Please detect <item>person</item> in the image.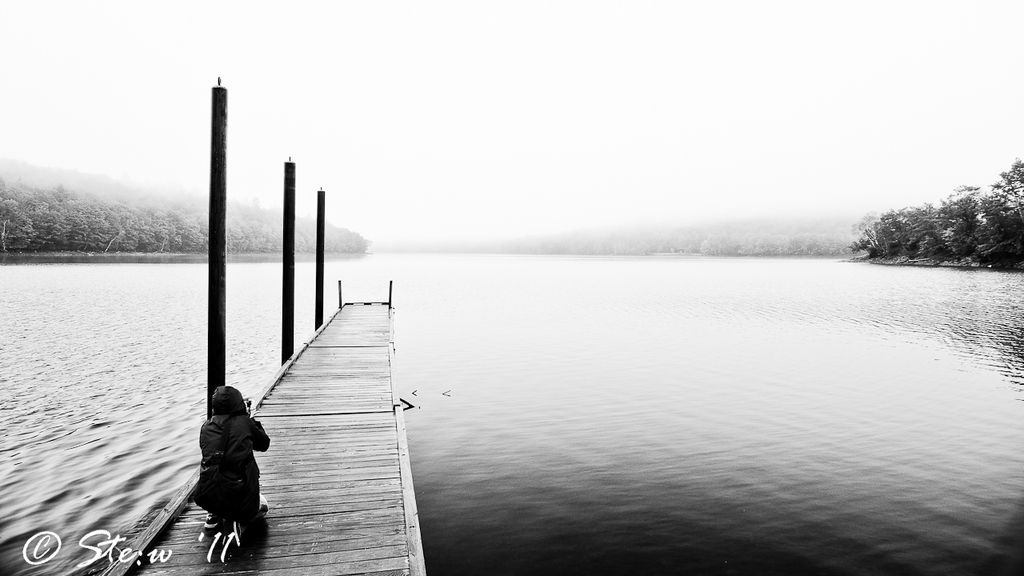
[180,373,264,554].
